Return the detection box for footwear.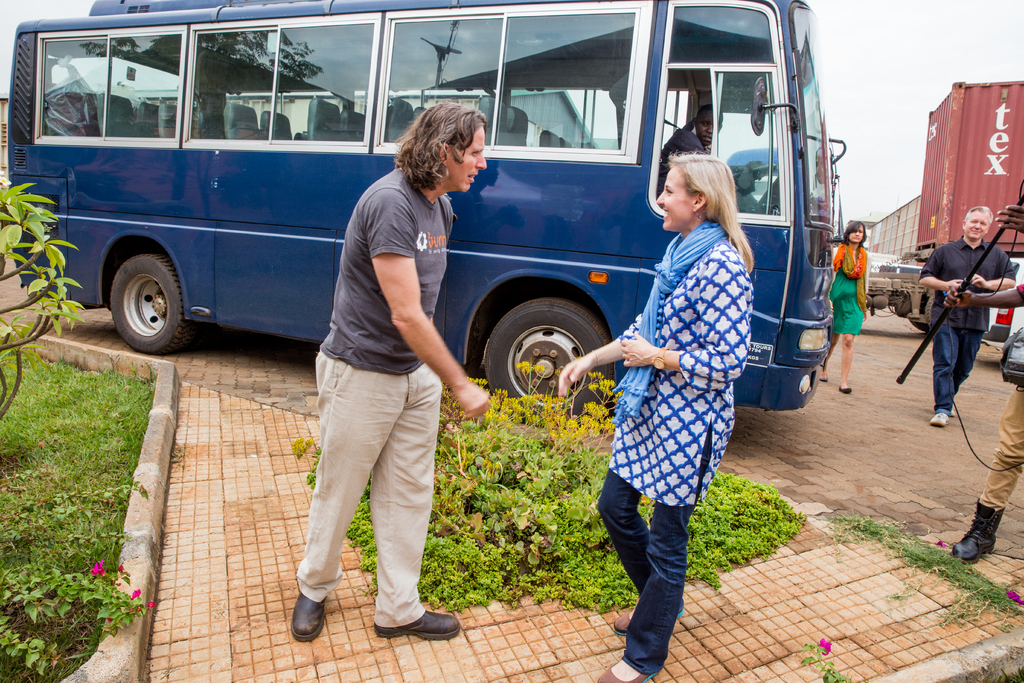
(376,609,462,641).
